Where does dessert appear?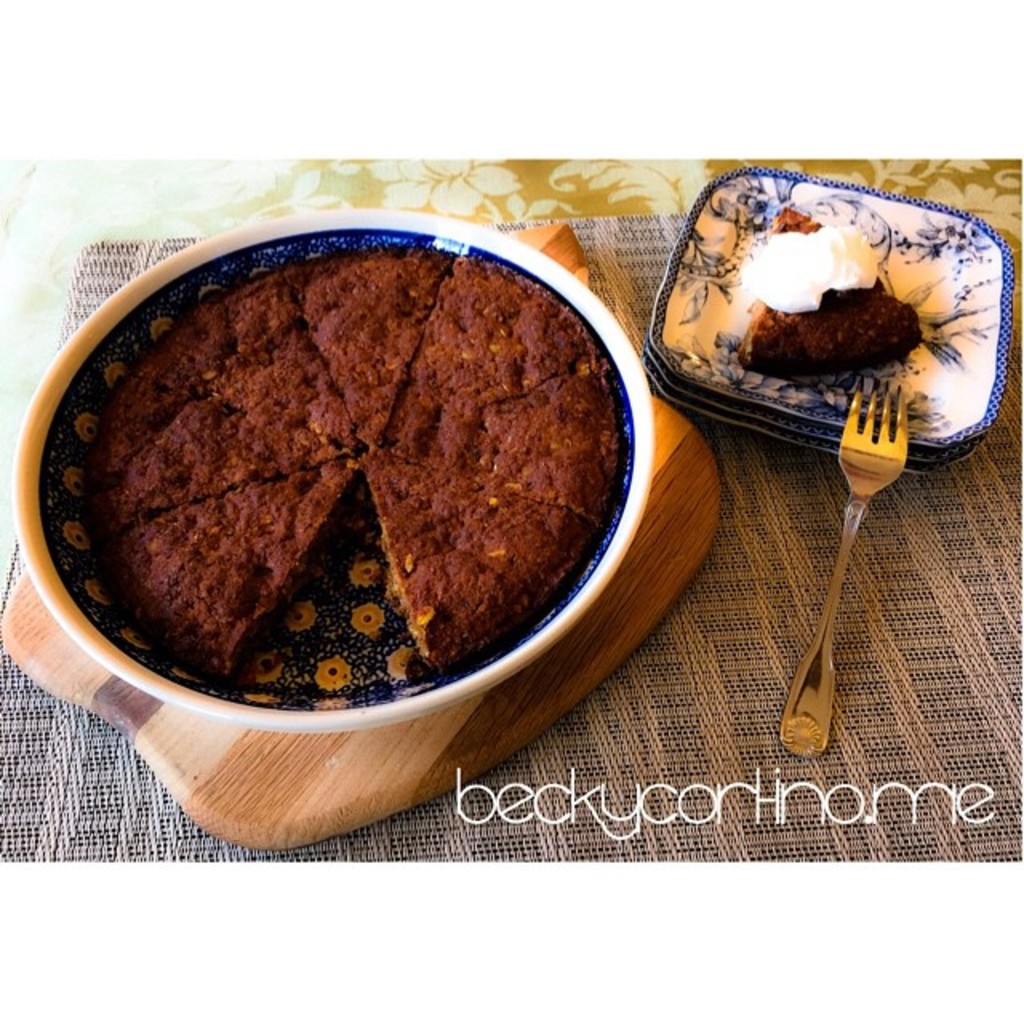
Appears at [left=744, top=216, right=878, bottom=312].
